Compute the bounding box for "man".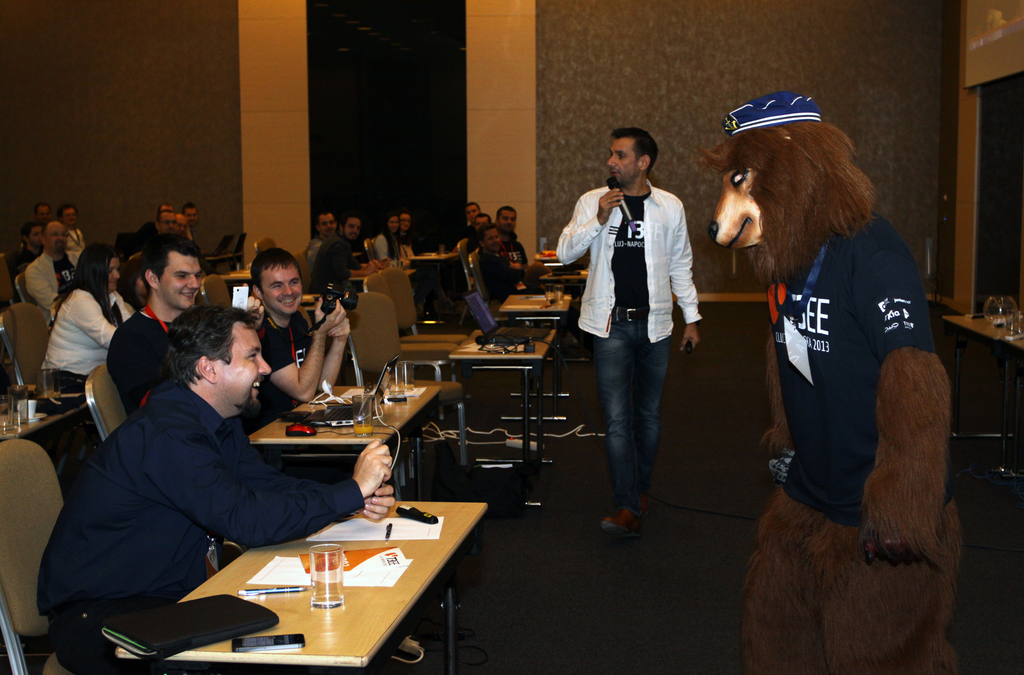
bbox=[182, 201, 202, 230].
